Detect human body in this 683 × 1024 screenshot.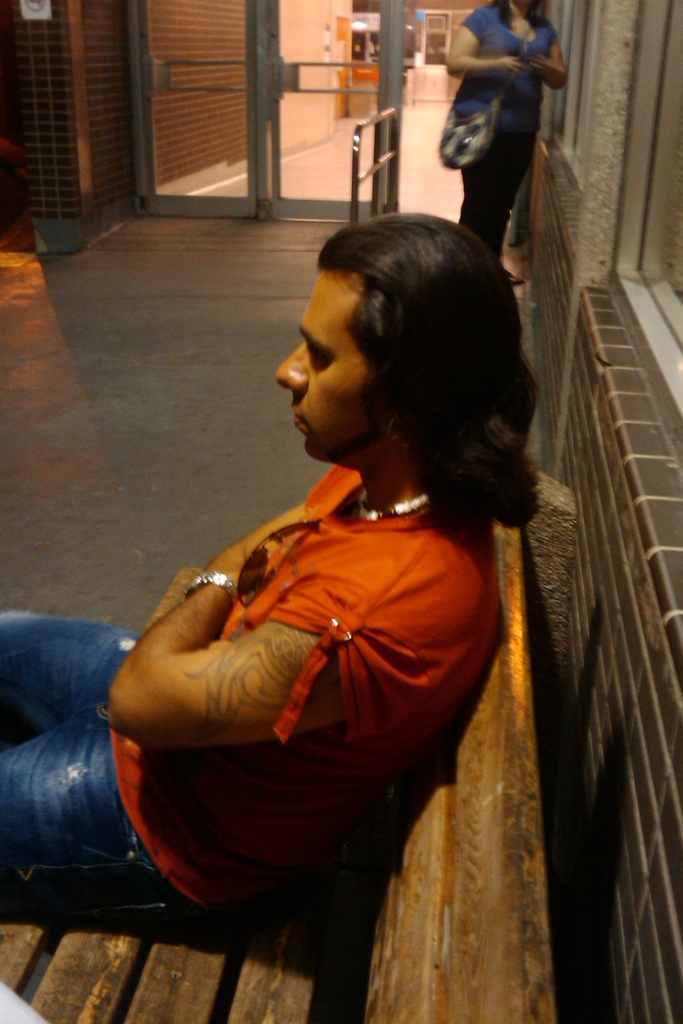
Detection: 454/0/561/276.
